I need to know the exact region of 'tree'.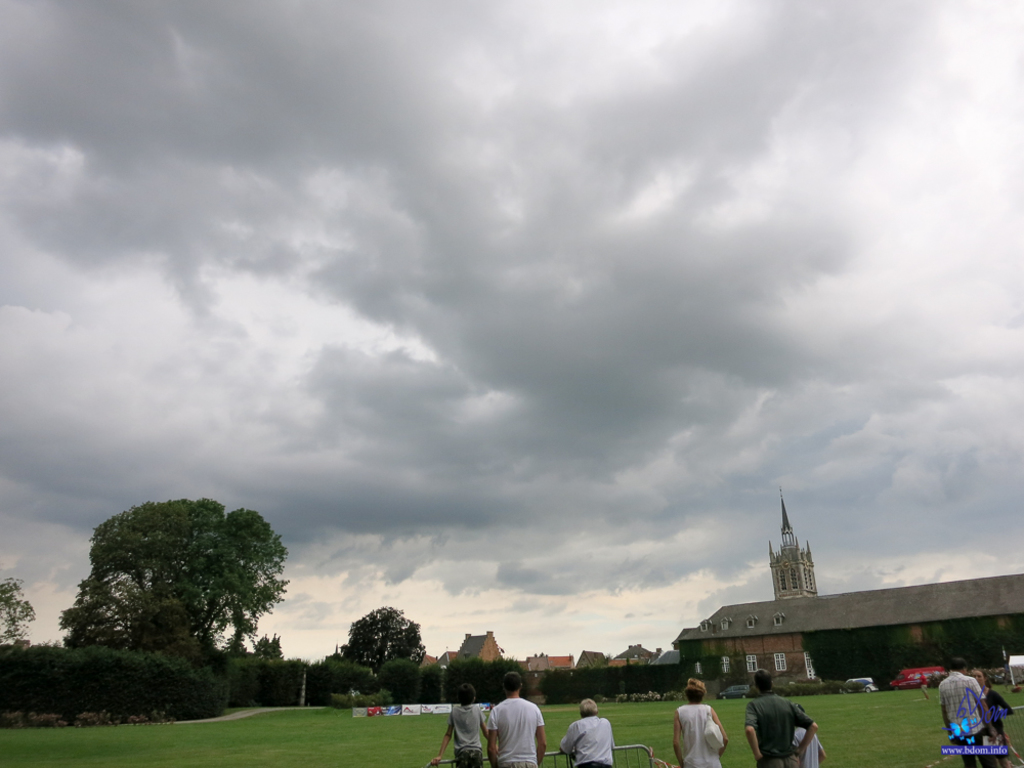
Region: box=[0, 574, 38, 645].
